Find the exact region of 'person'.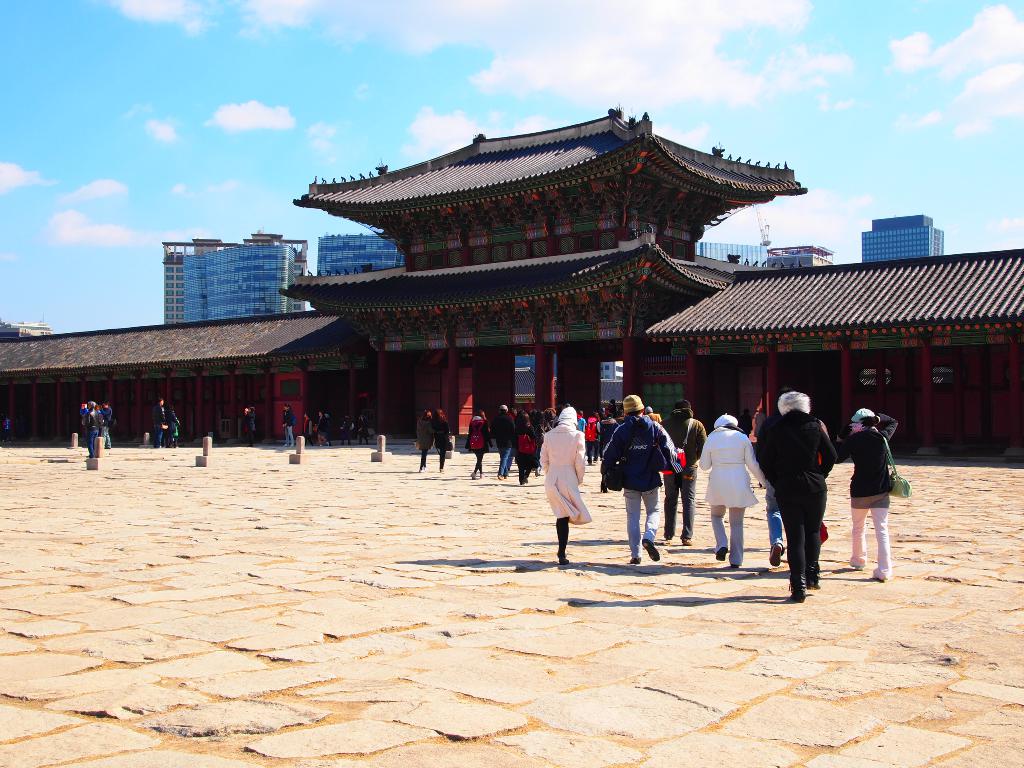
Exact region: x1=242 y1=405 x2=255 y2=441.
